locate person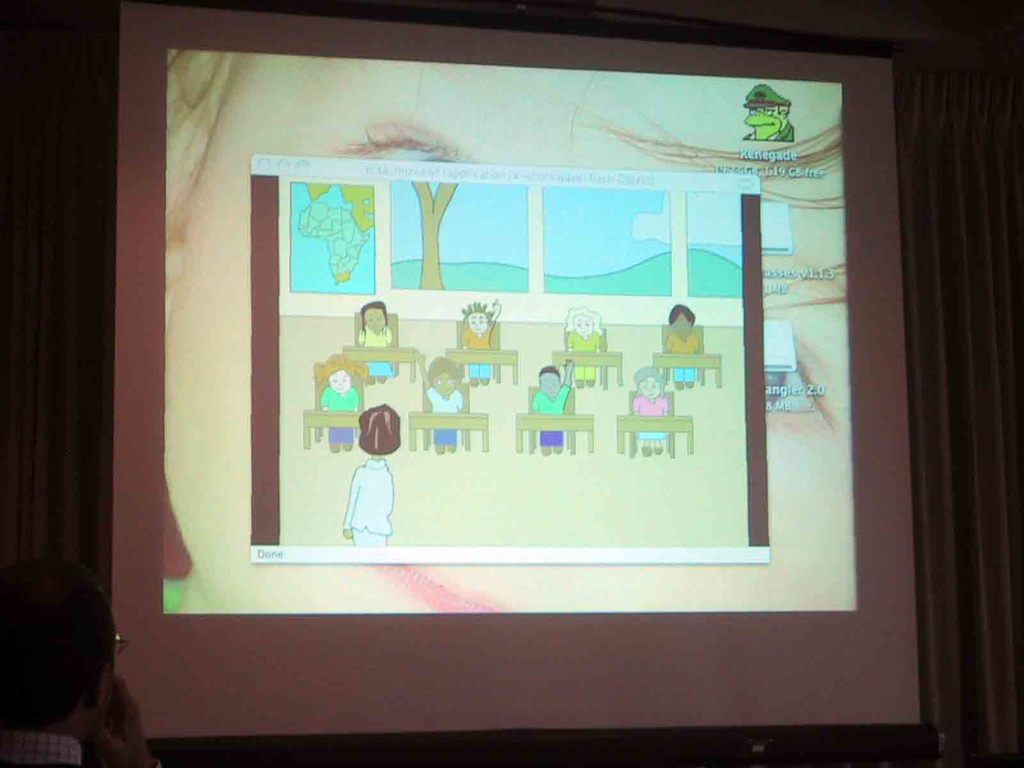
<bbox>743, 83, 796, 143</bbox>
